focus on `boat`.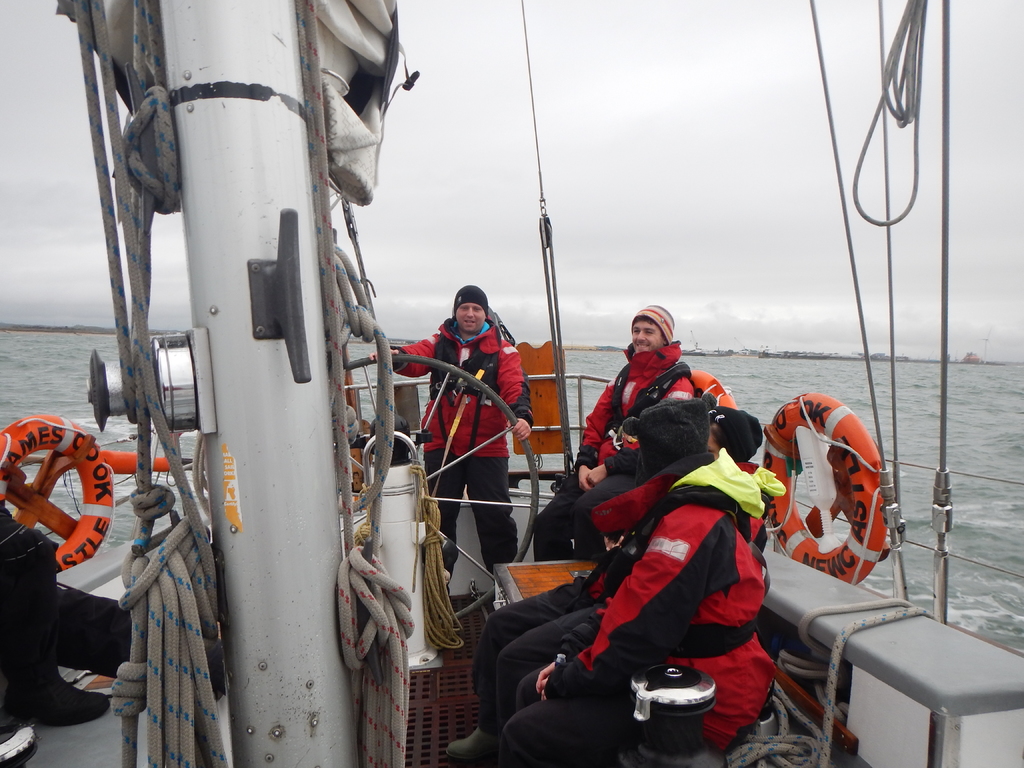
Focused at 0/0/1023/767.
